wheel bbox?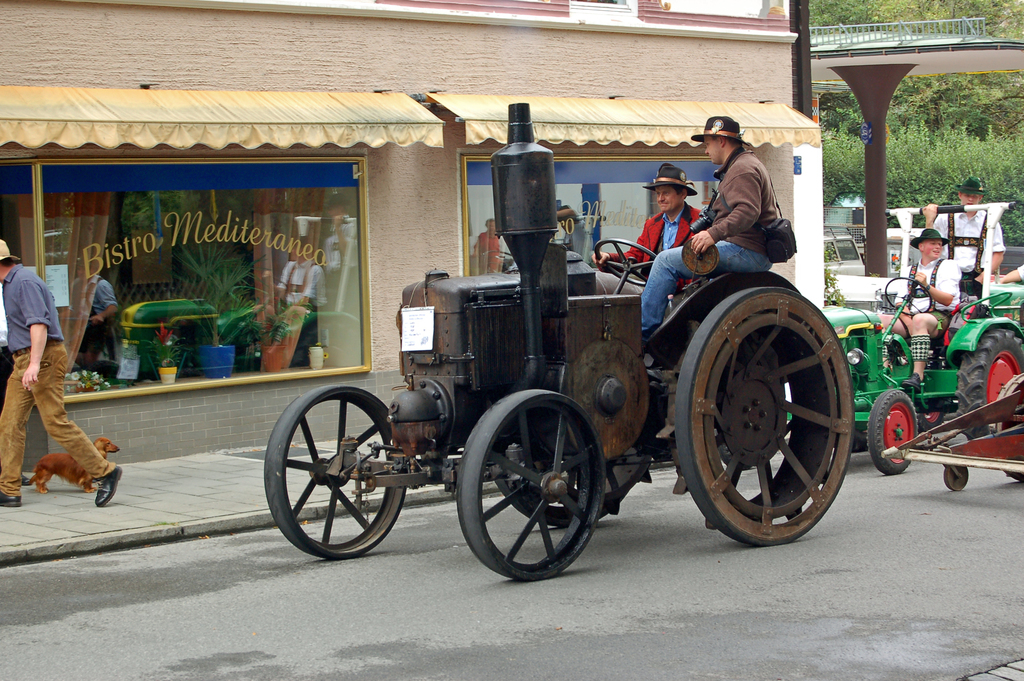
(x1=593, y1=238, x2=656, y2=286)
